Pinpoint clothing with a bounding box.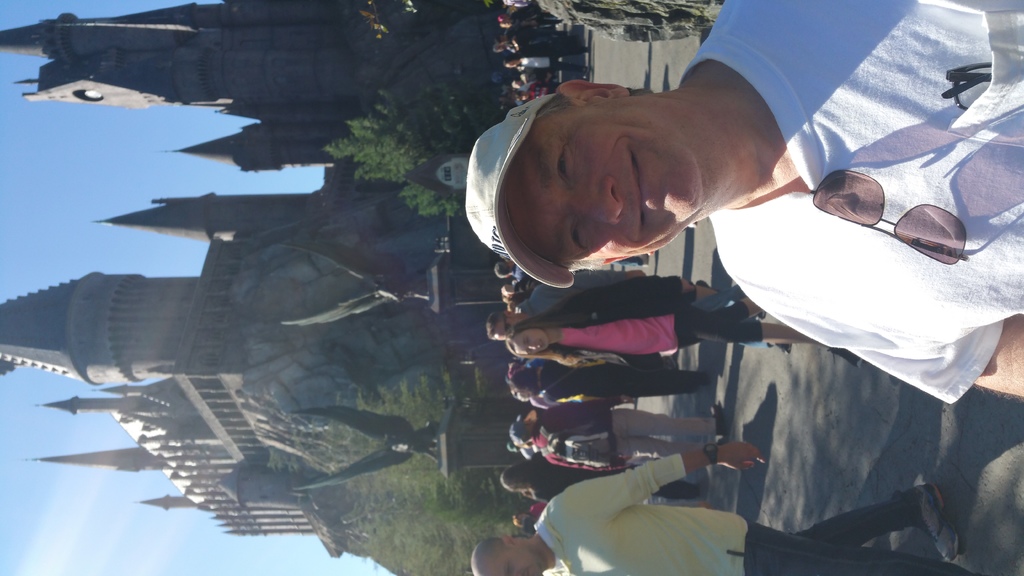
l=536, t=358, r=708, b=412.
